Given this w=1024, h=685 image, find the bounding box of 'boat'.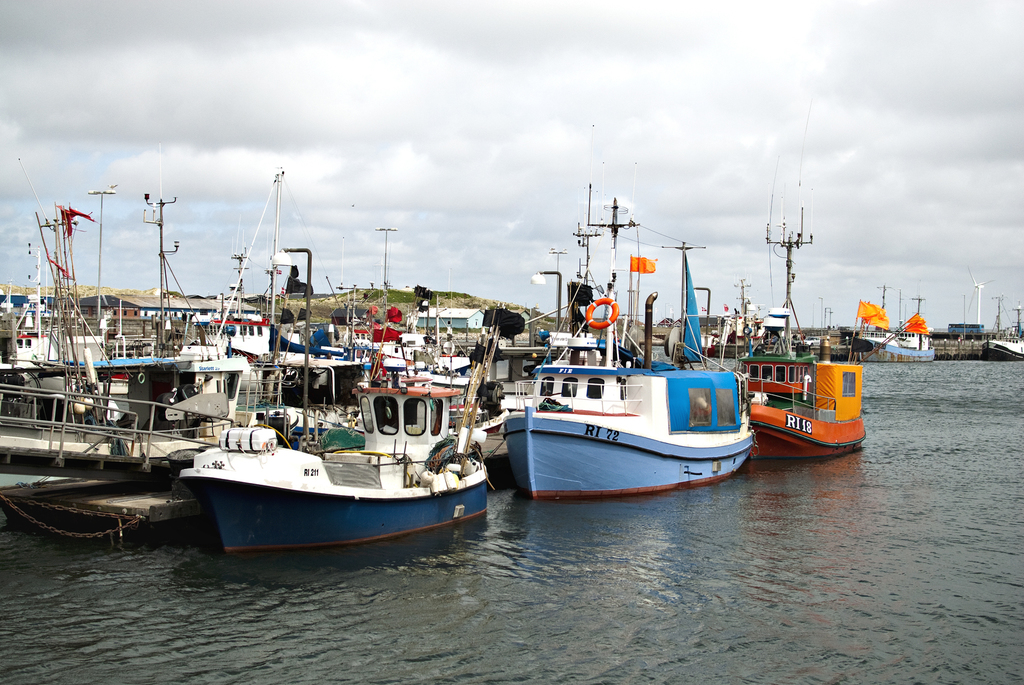
495 211 753 503.
